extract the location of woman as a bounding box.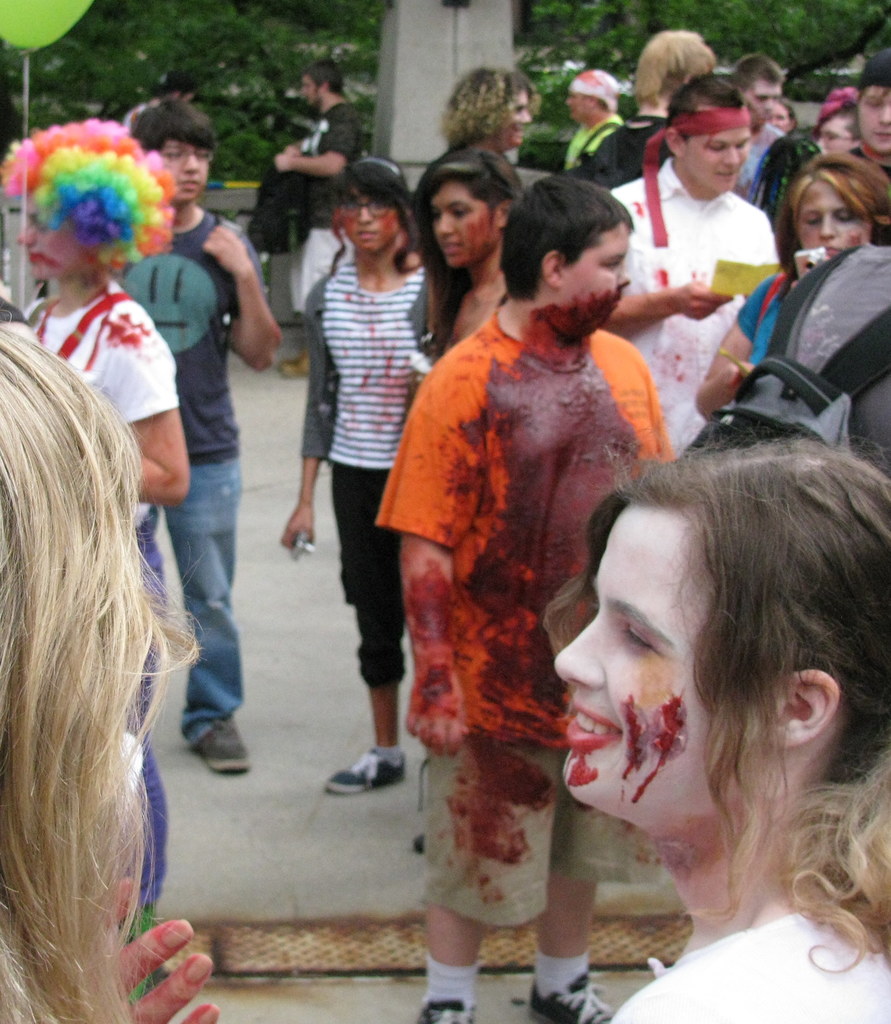
region(558, 426, 890, 1023).
